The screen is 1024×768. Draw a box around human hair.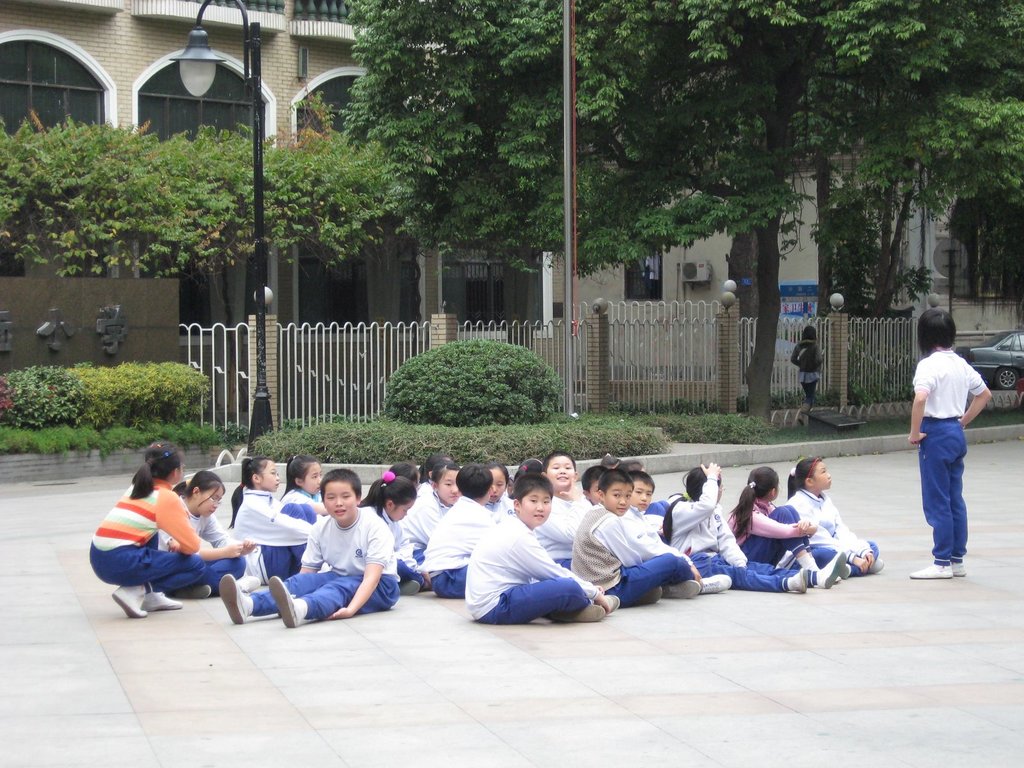
<box>451,463,493,501</box>.
